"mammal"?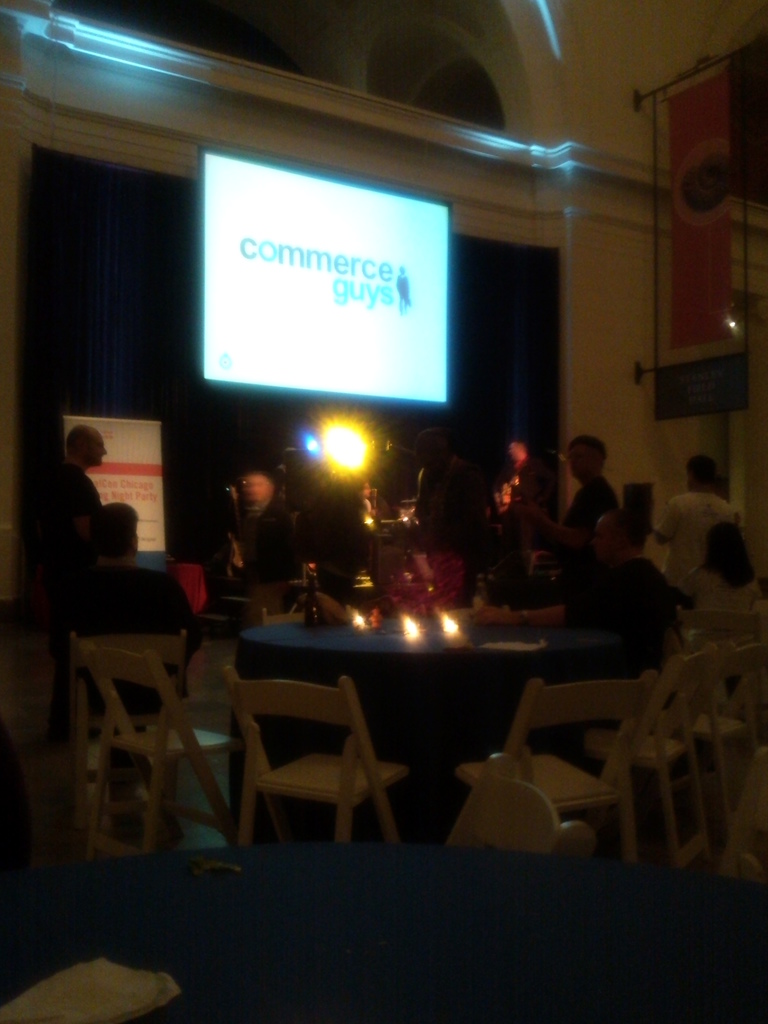
(left=544, top=481, right=691, bottom=810)
